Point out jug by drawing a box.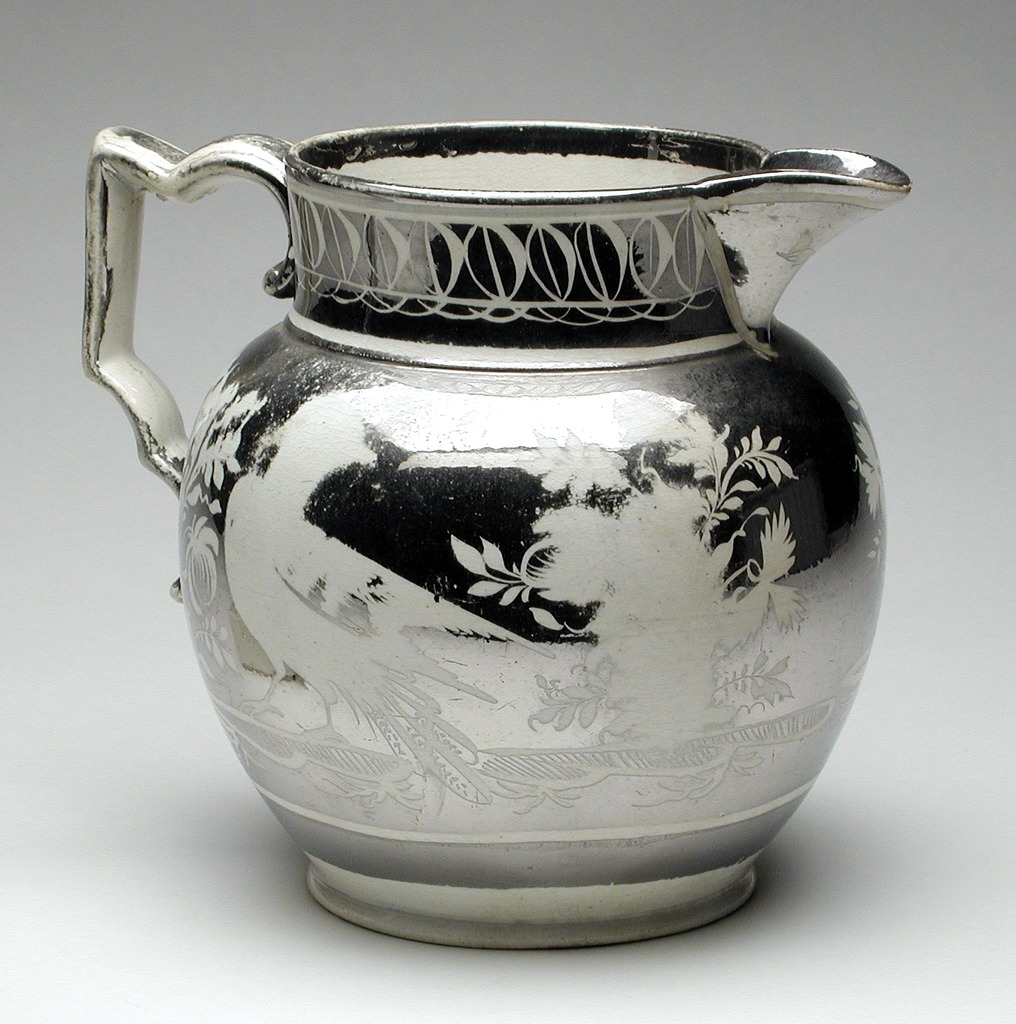
[74, 112, 896, 954].
